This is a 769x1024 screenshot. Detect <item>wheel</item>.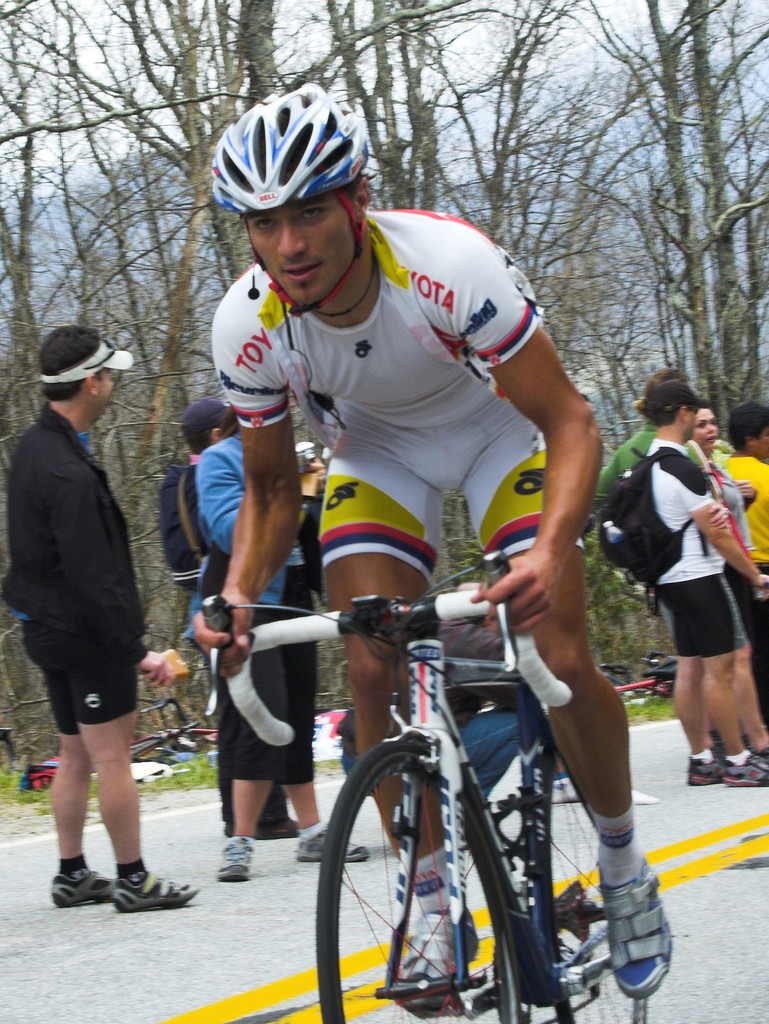
left=314, top=730, right=531, bottom=1023.
